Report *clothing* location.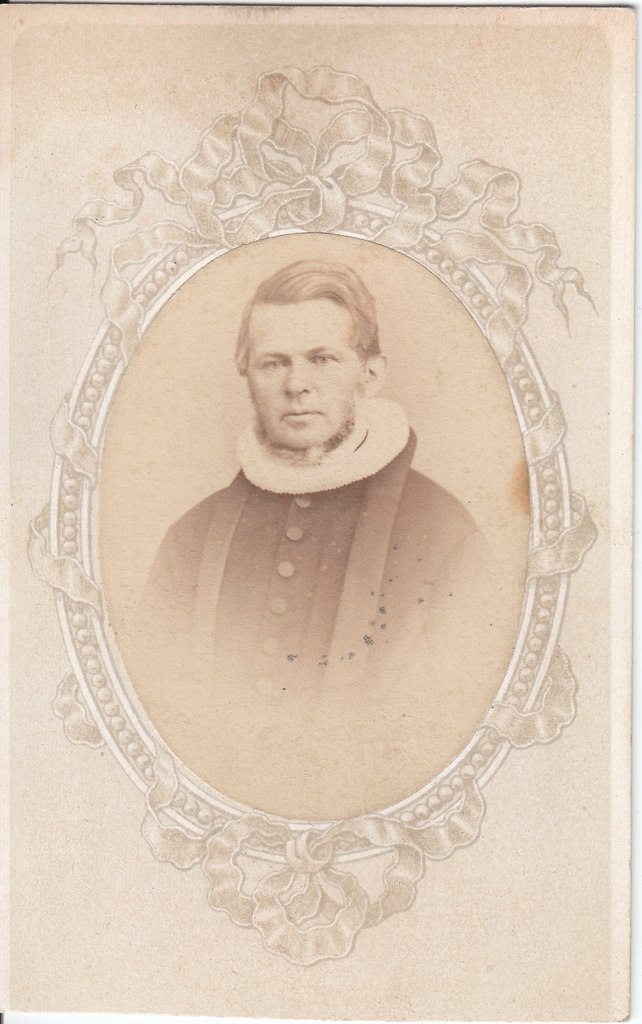
Report: 137, 392, 502, 742.
